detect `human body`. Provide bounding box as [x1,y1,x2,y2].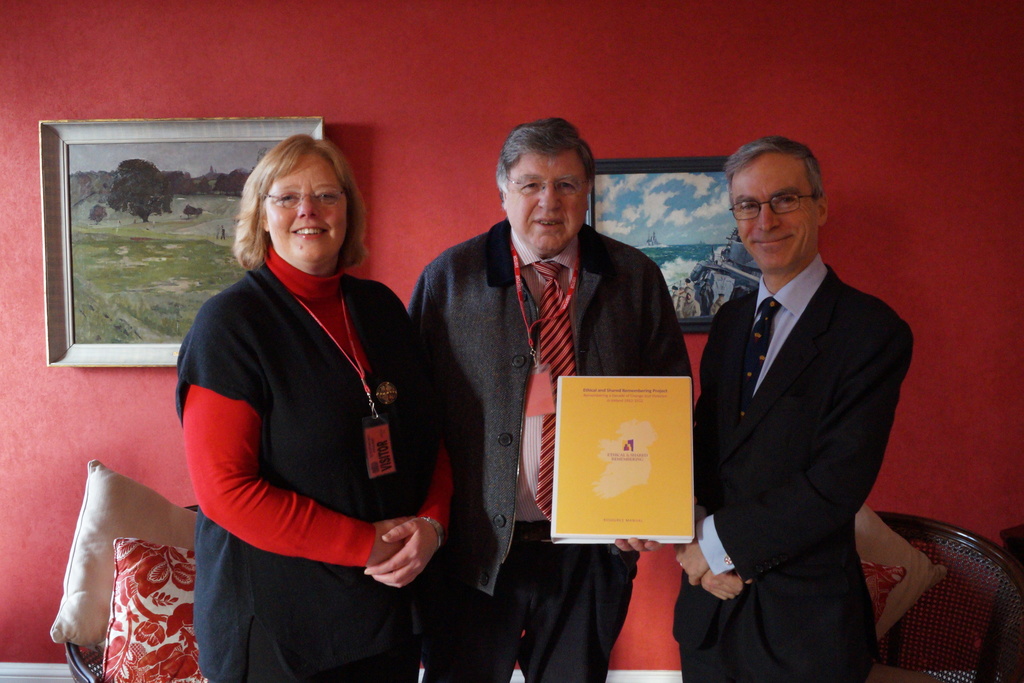
[671,249,915,682].
